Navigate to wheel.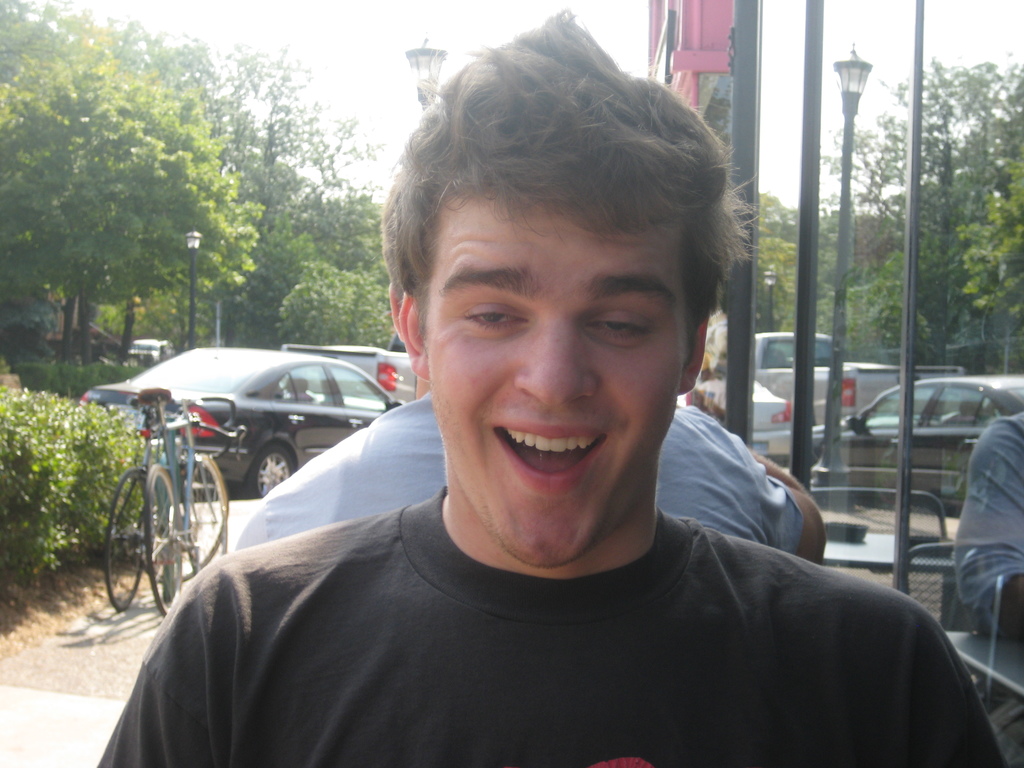
Navigation target: [104,467,148,613].
